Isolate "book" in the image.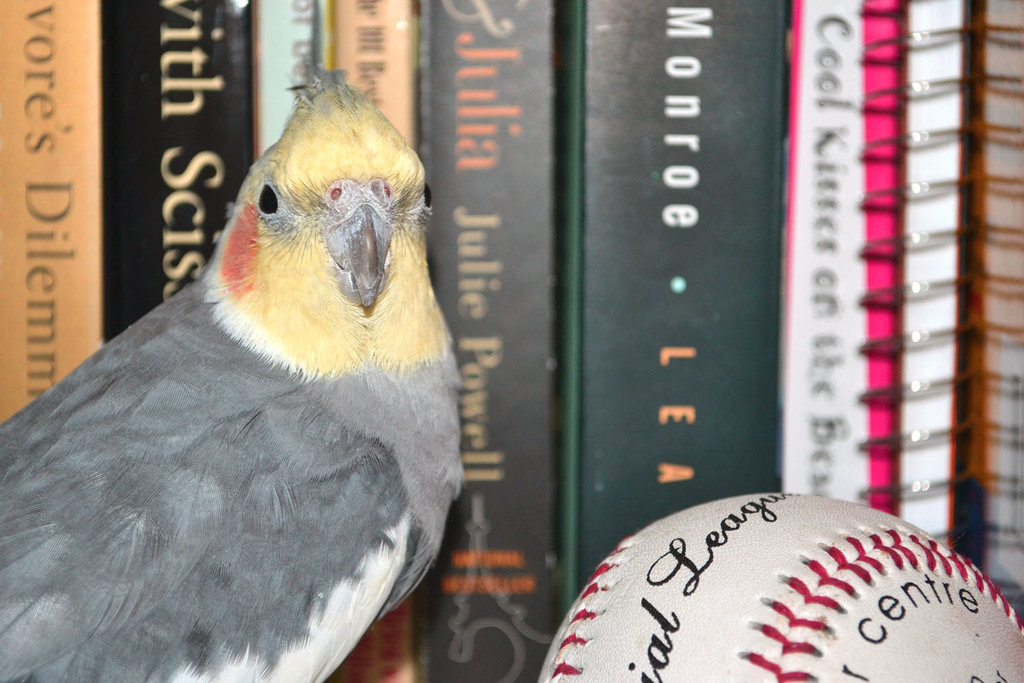
Isolated region: bbox=[563, 0, 777, 609].
